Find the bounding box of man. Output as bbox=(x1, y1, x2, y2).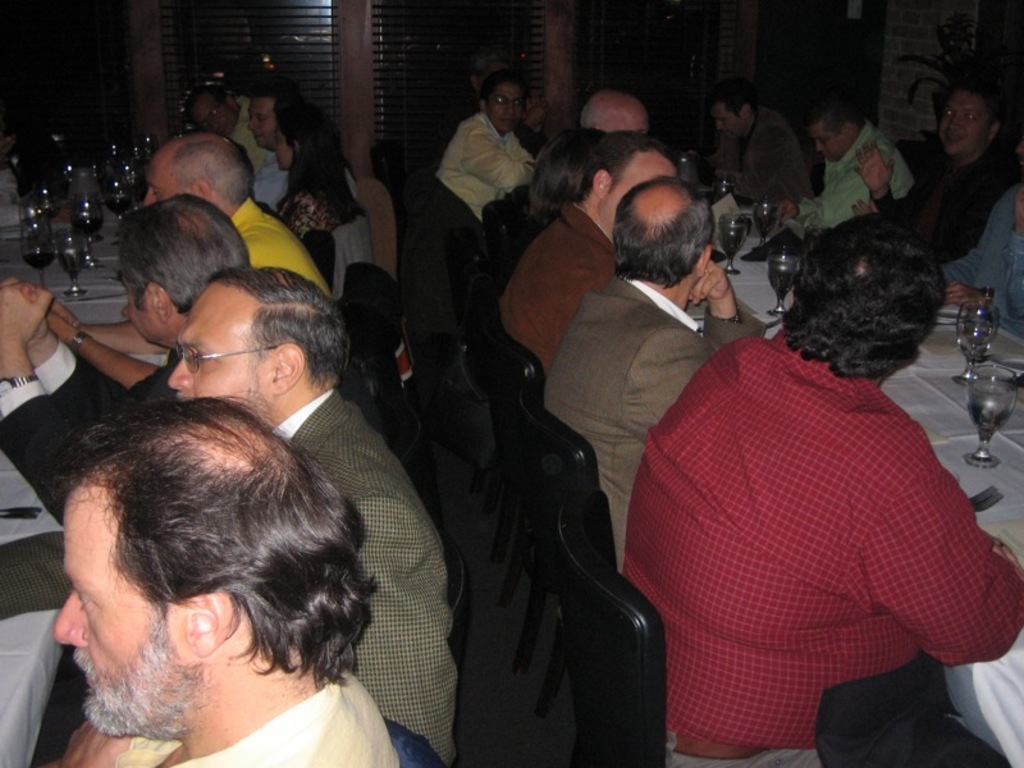
bbox=(255, 82, 365, 215).
